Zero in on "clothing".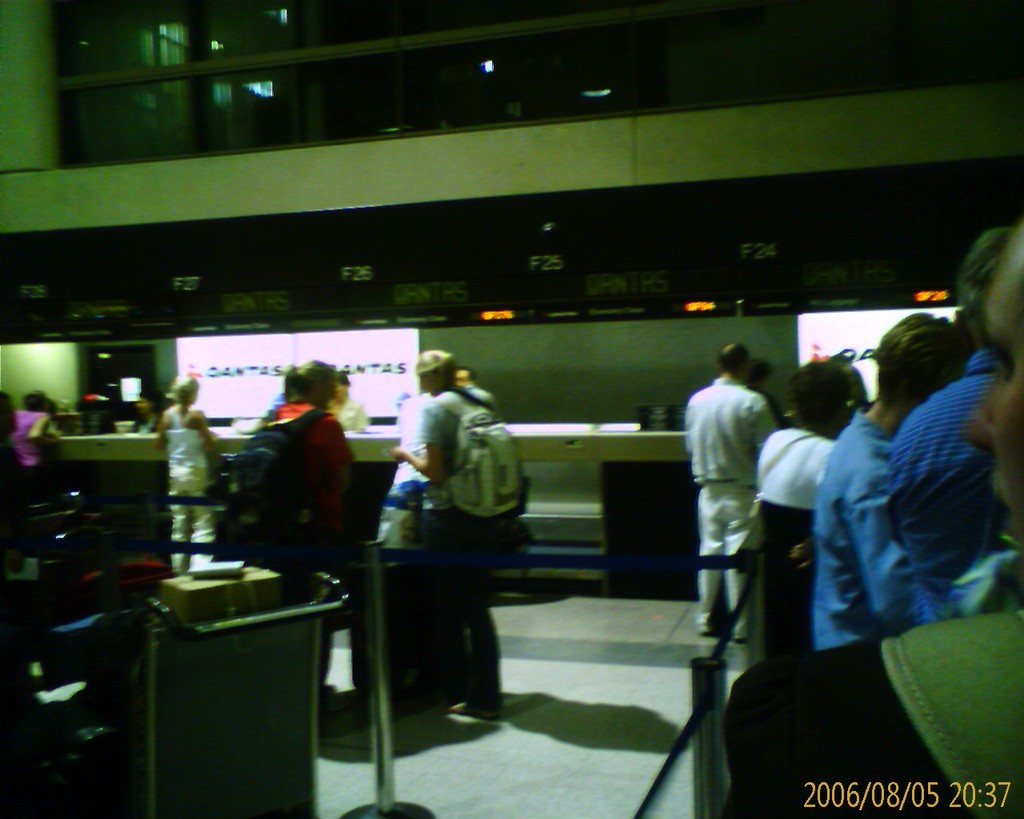
Zeroed in: box=[426, 394, 508, 716].
